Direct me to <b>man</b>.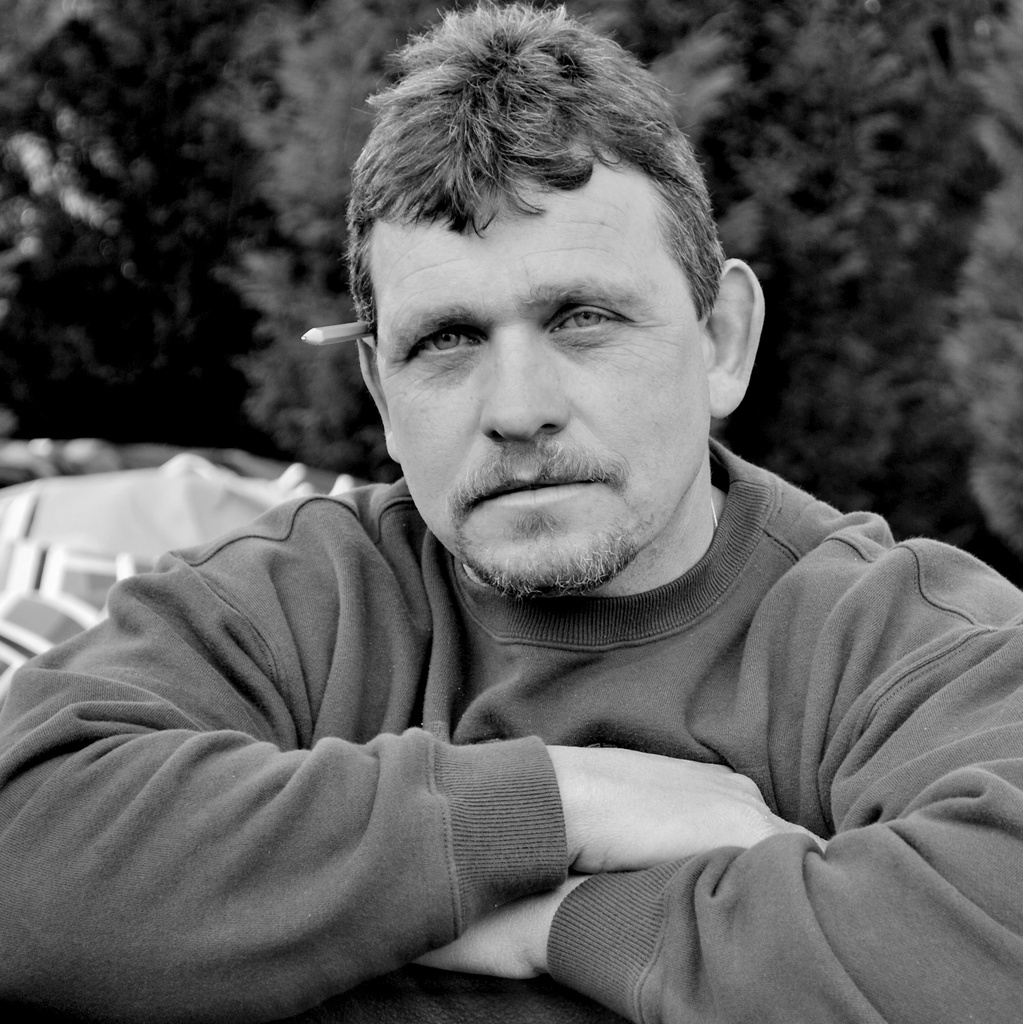
Direction: 49 57 1022 1012.
